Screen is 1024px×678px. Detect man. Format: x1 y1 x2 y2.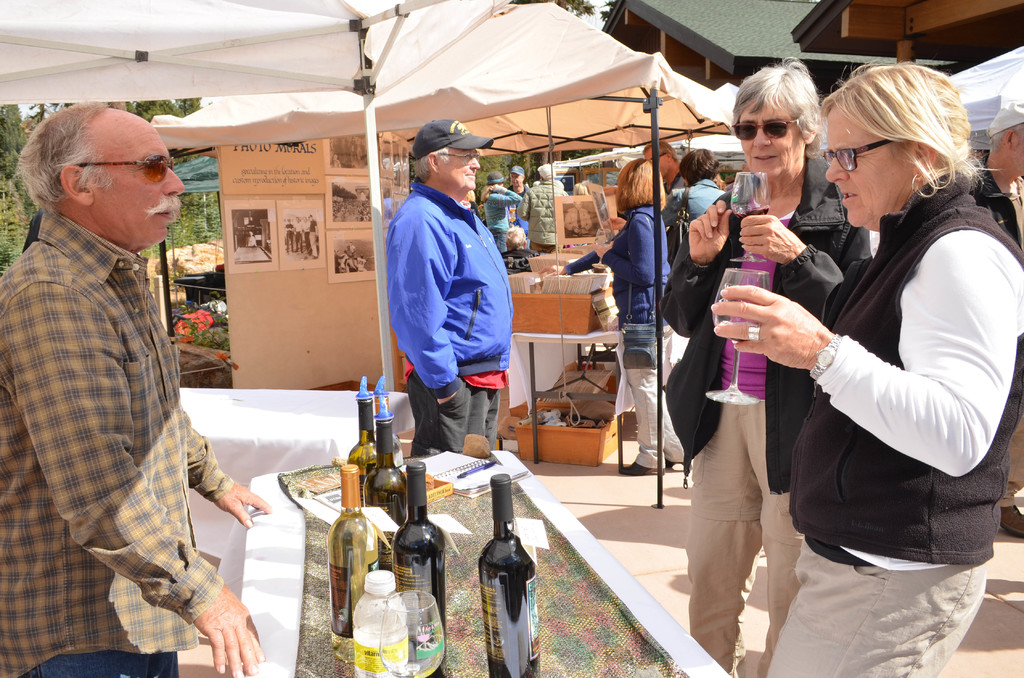
295 213 306 253.
